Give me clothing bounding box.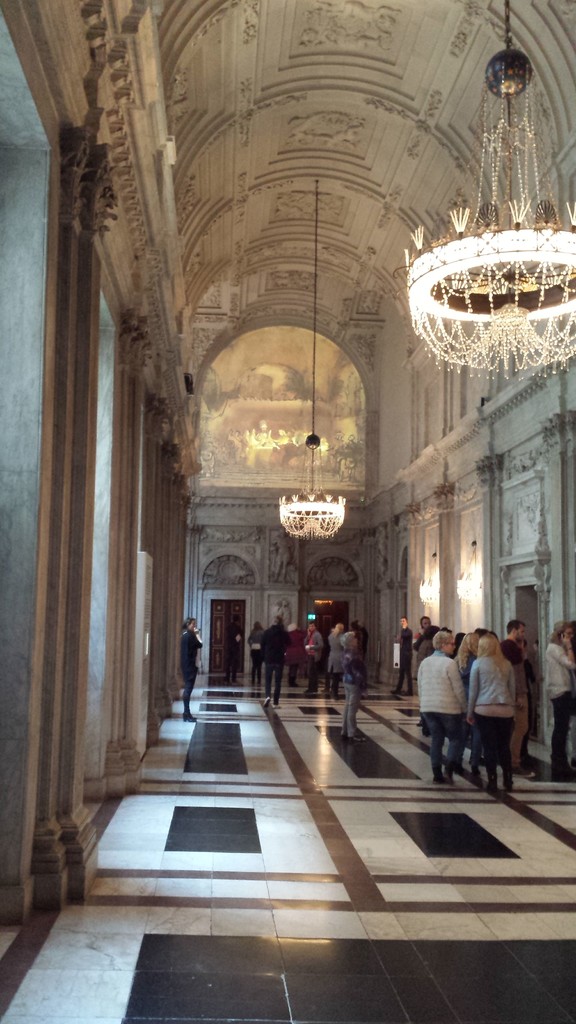
250,624,259,682.
